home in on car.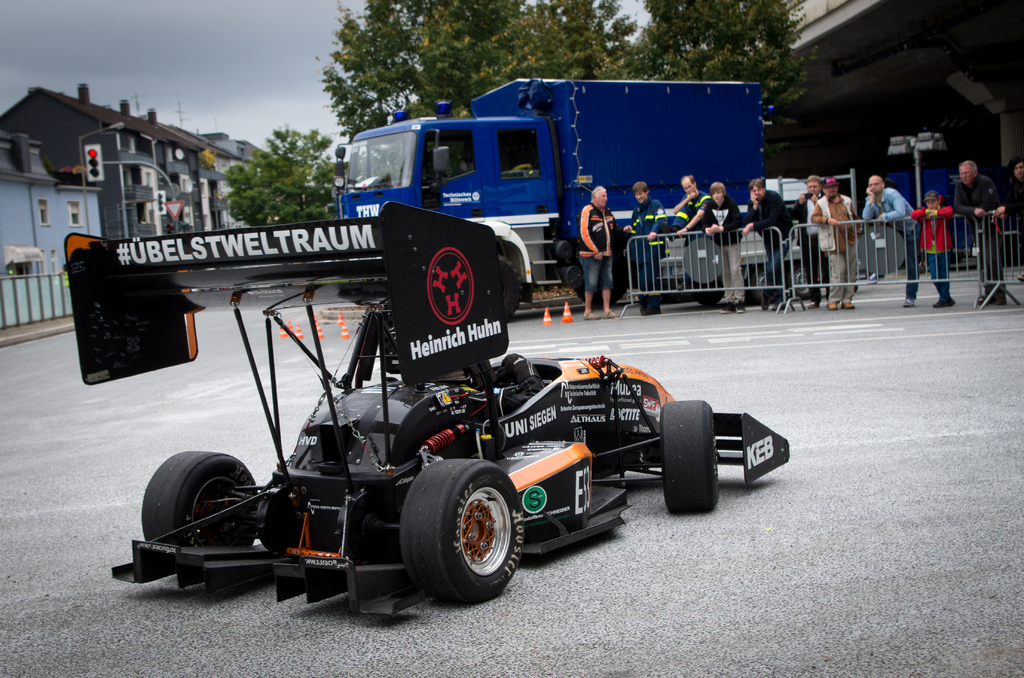
Homed in at l=61, t=202, r=791, b=617.
